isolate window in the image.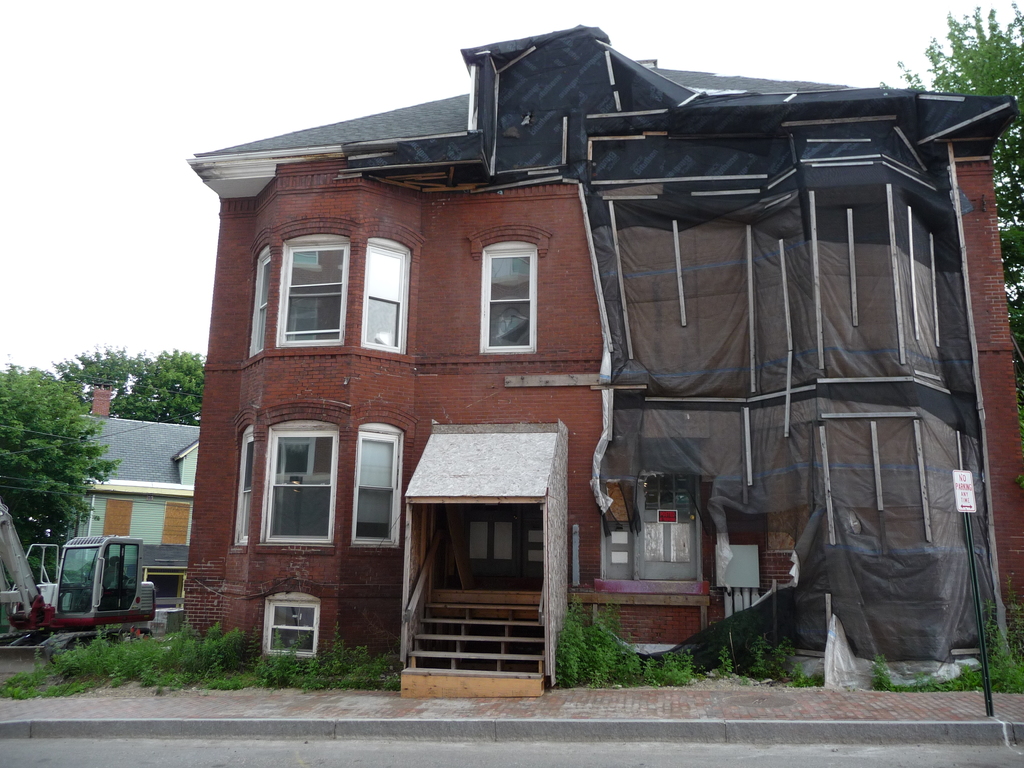
Isolated region: box(260, 424, 335, 542).
